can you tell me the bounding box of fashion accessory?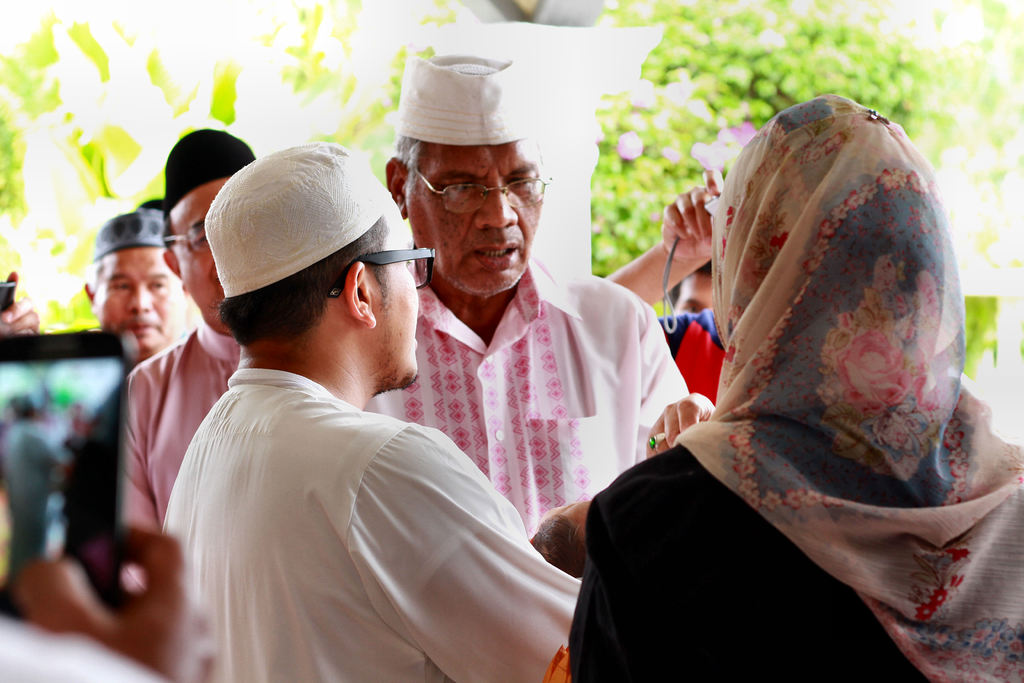
<bbox>166, 128, 253, 209</bbox>.
